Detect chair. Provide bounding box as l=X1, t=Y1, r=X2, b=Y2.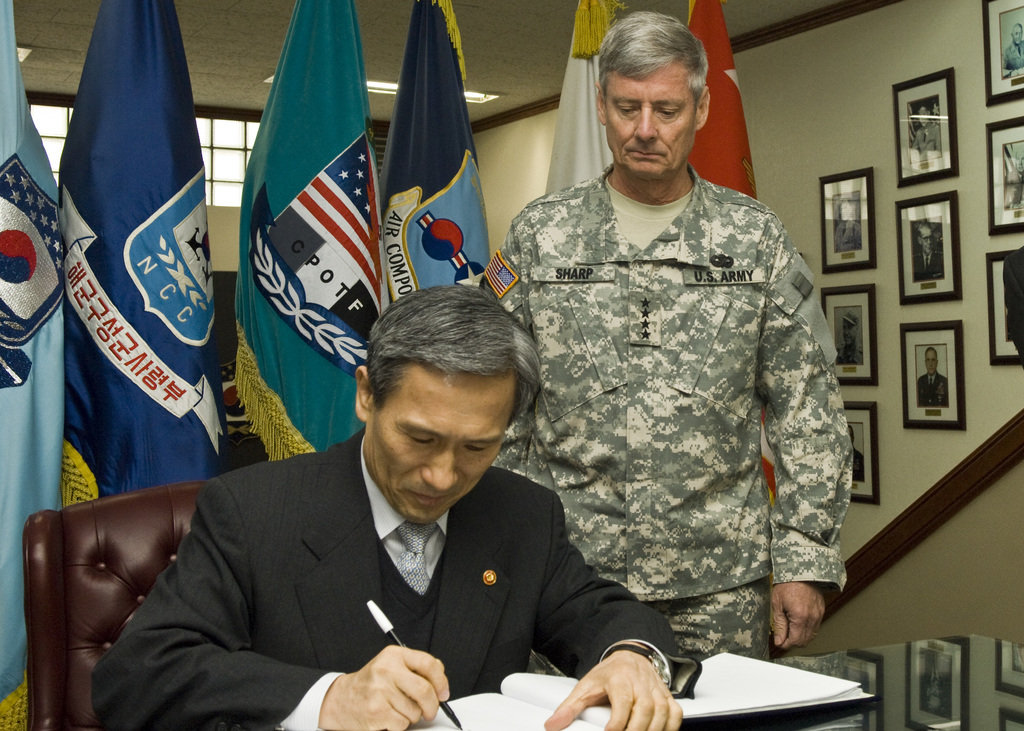
l=18, t=478, r=201, b=730.
